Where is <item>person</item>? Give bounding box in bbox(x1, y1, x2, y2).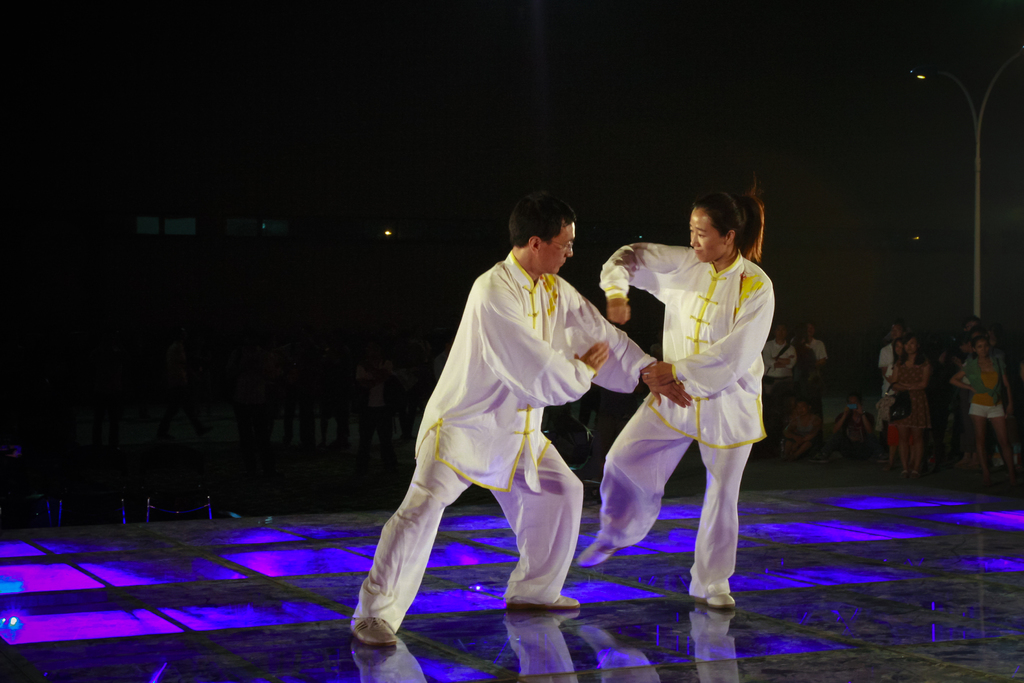
bbox(886, 332, 933, 475).
